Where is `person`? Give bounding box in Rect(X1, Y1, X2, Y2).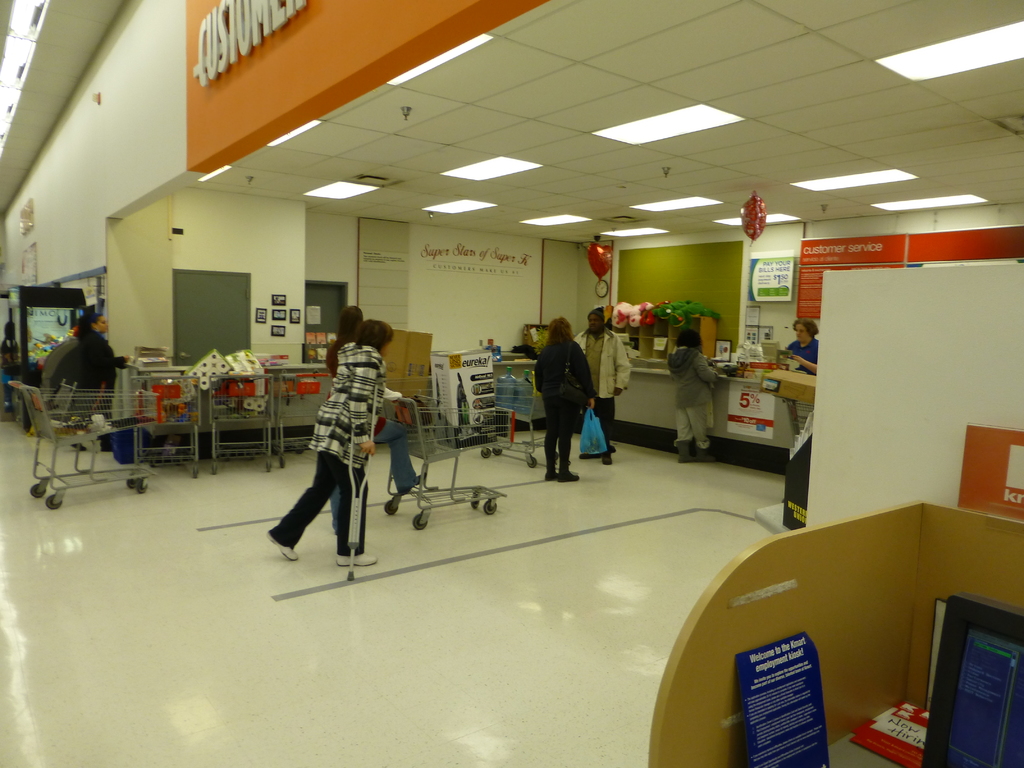
Rect(778, 317, 828, 380).
